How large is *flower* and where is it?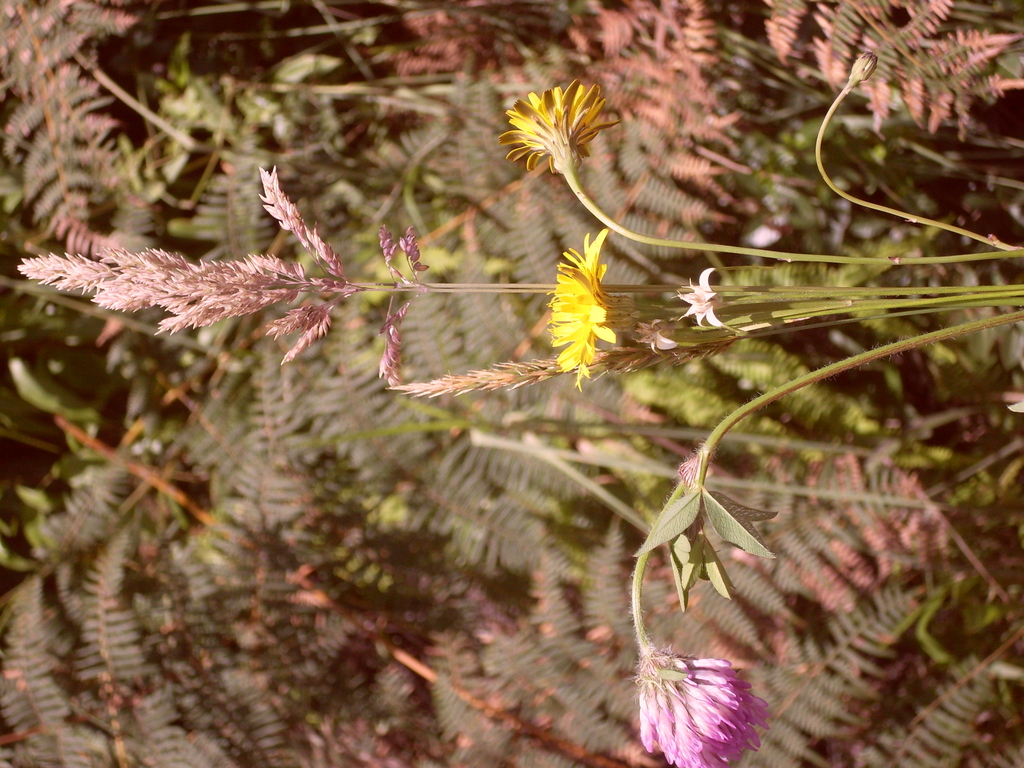
Bounding box: (left=634, top=312, right=678, bottom=355).
